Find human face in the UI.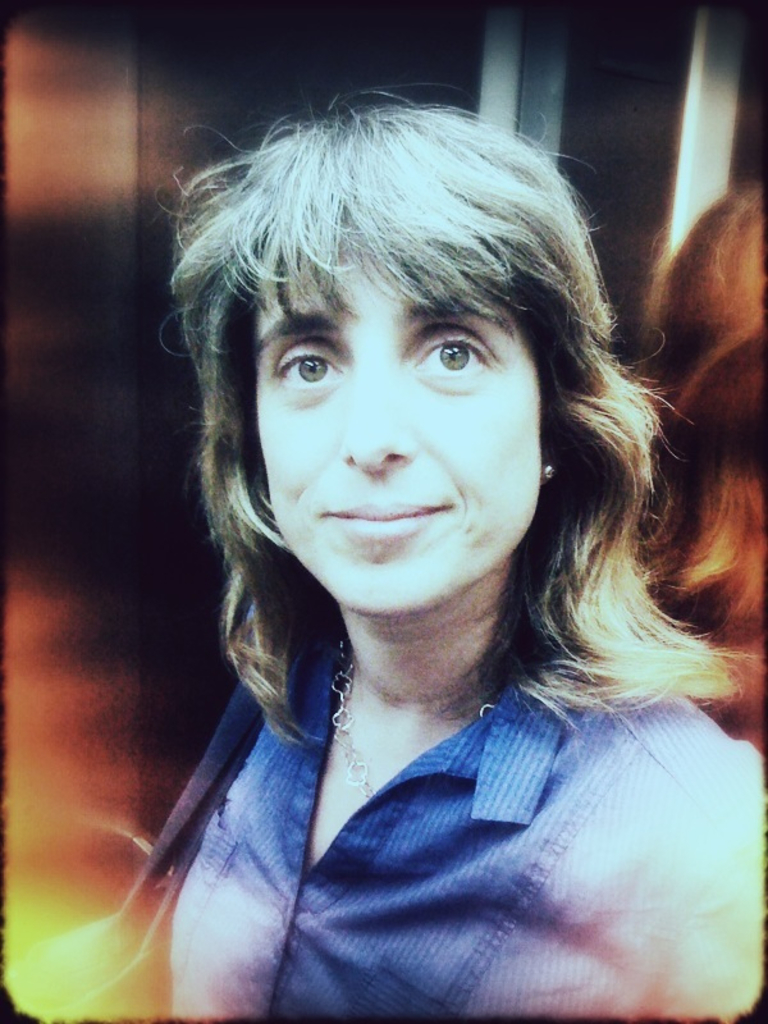
UI element at l=256, t=248, r=544, b=618.
